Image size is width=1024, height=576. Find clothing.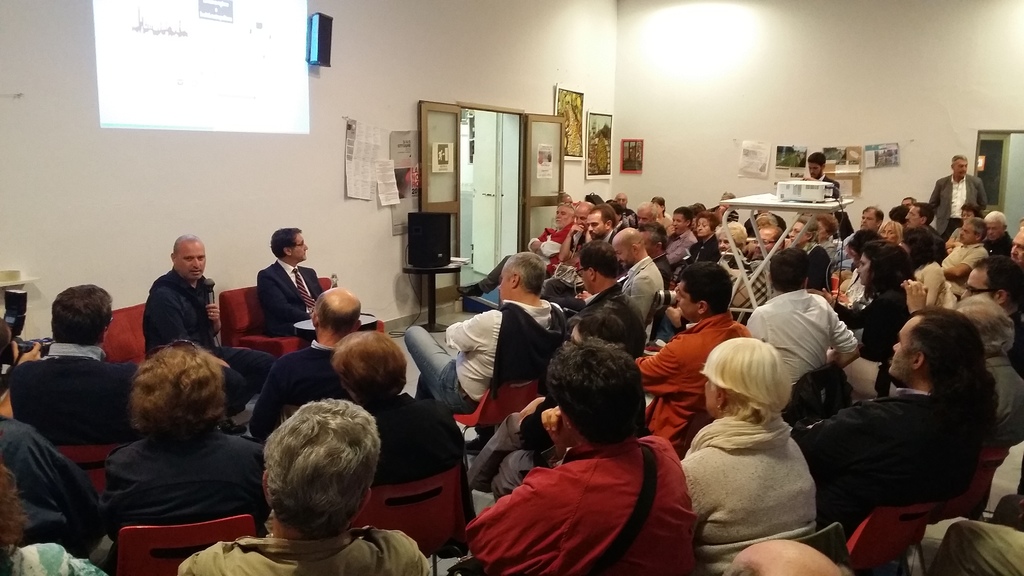
bbox=(628, 305, 748, 462).
